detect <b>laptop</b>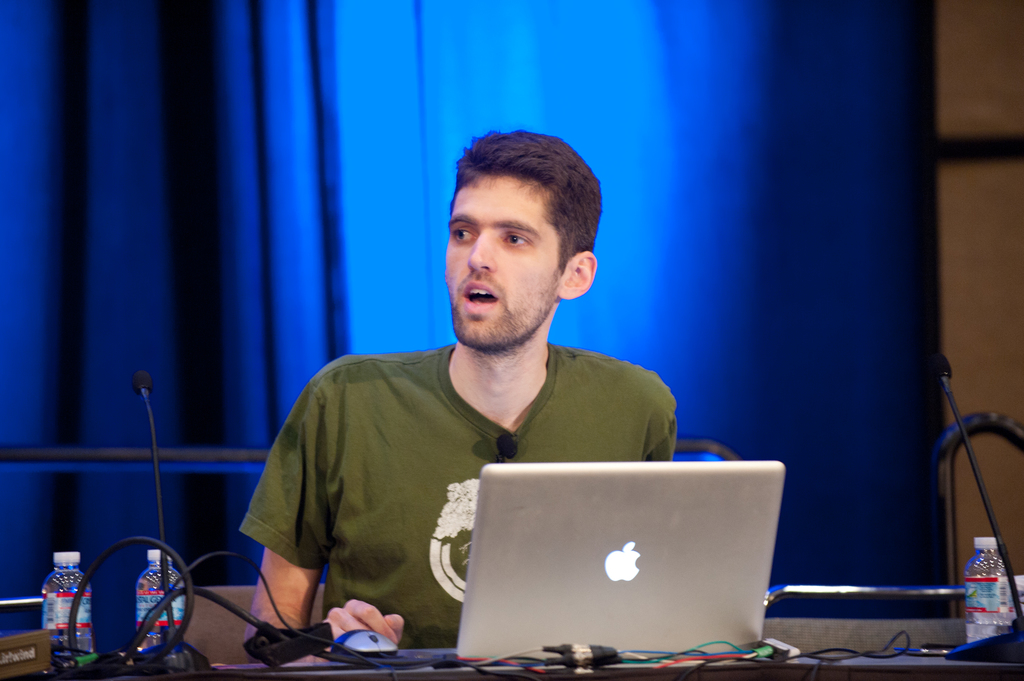
394, 455, 785, 659
